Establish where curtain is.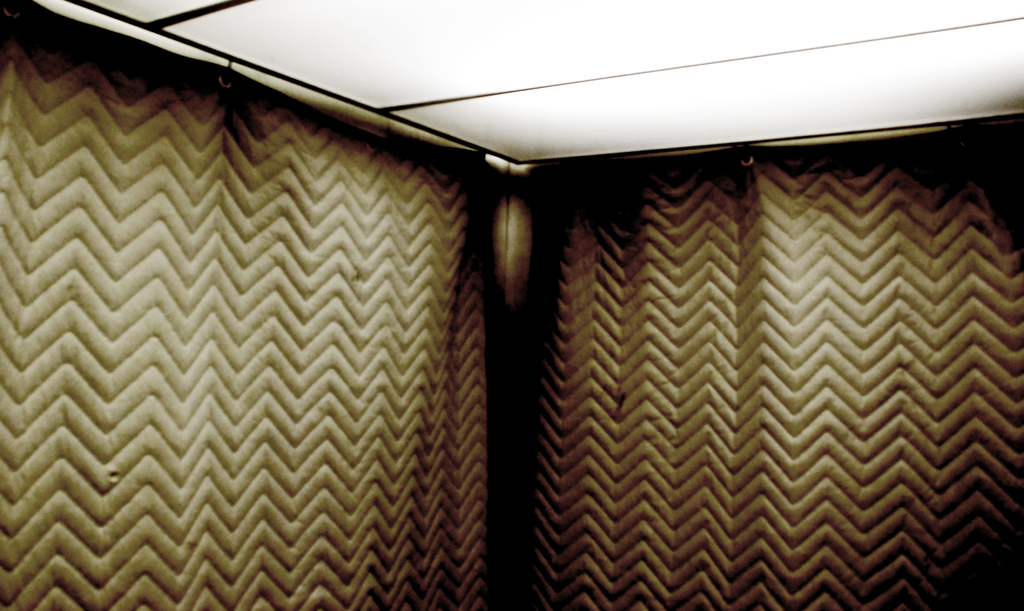
Established at l=520, t=118, r=1023, b=610.
